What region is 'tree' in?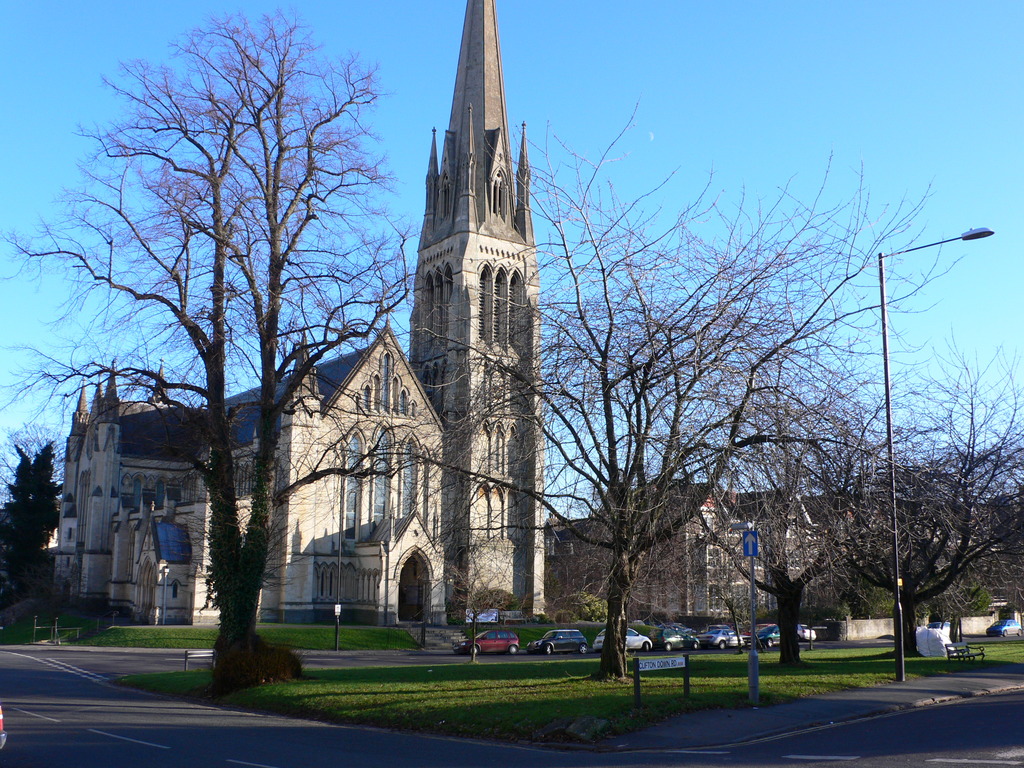
[x1=293, y1=98, x2=979, y2=691].
